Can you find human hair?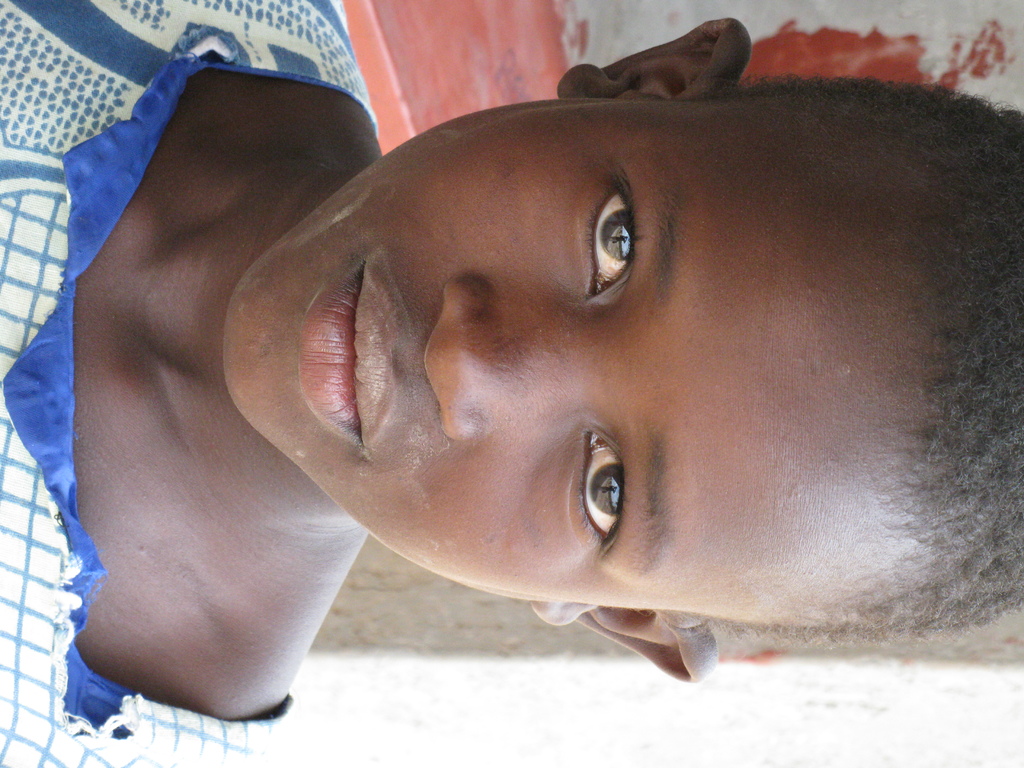
Yes, bounding box: (left=702, top=70, right=1023, bottom=645).
